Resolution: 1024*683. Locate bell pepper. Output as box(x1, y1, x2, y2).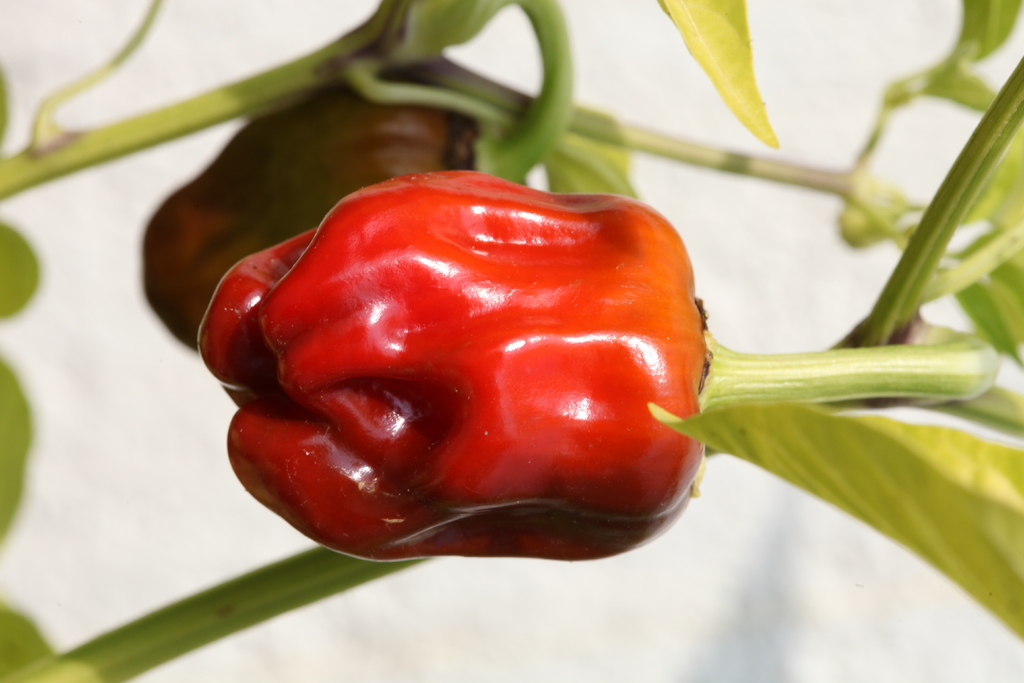
box(189, 170, 1000, 566).
